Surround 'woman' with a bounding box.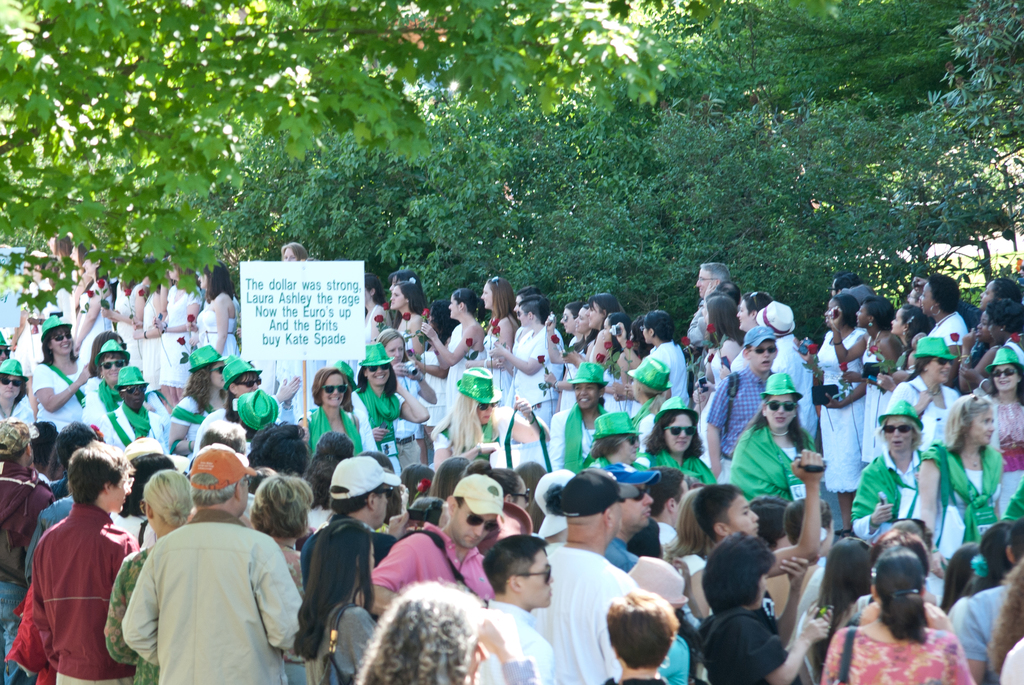
select_region(723, 289, 778, 375).
